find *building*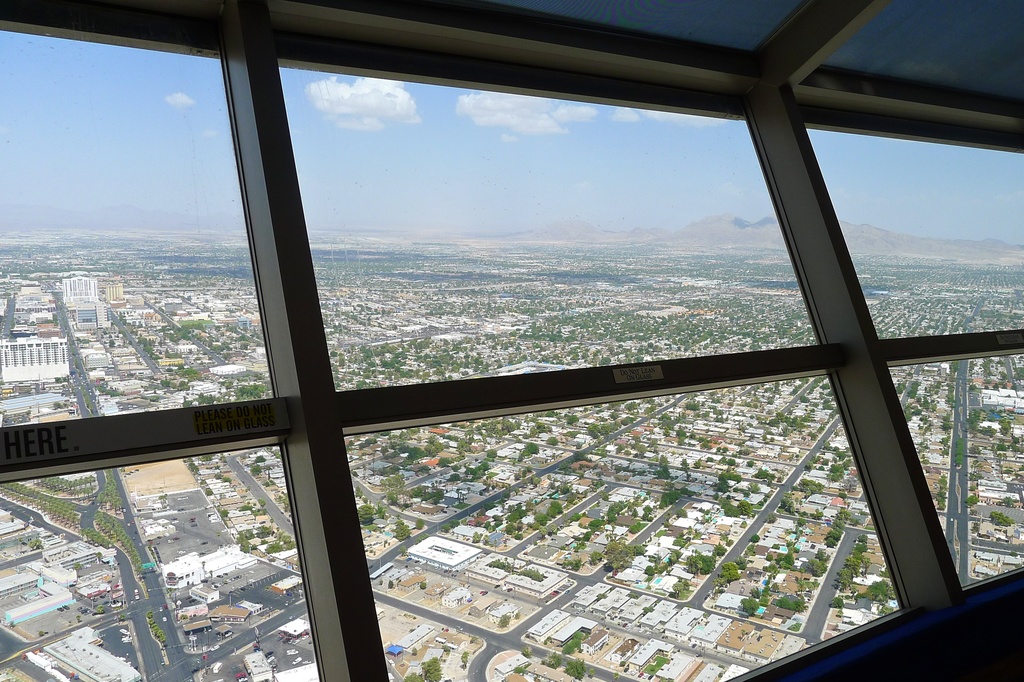
[0,0,1023,681]
